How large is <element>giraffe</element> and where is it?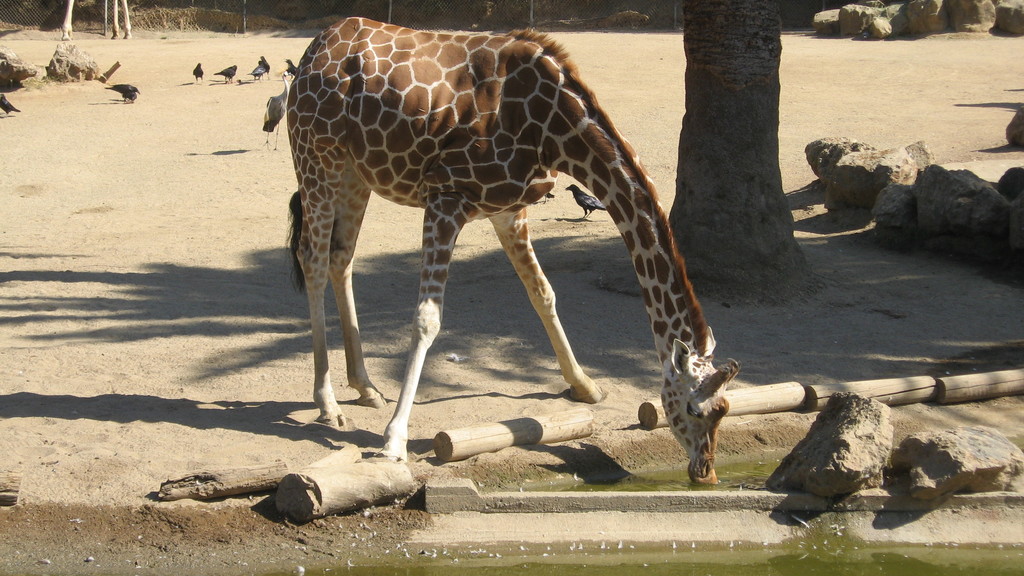
Bounding box: region(280, 15, 743, 478).
